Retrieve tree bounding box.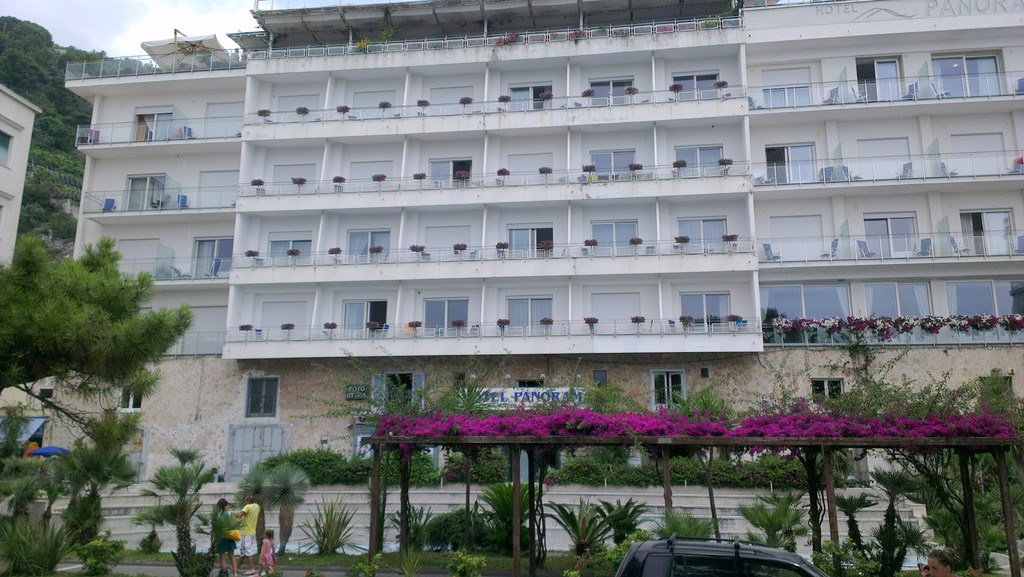
Bounding box: box=[737, 501, 797, 548].
